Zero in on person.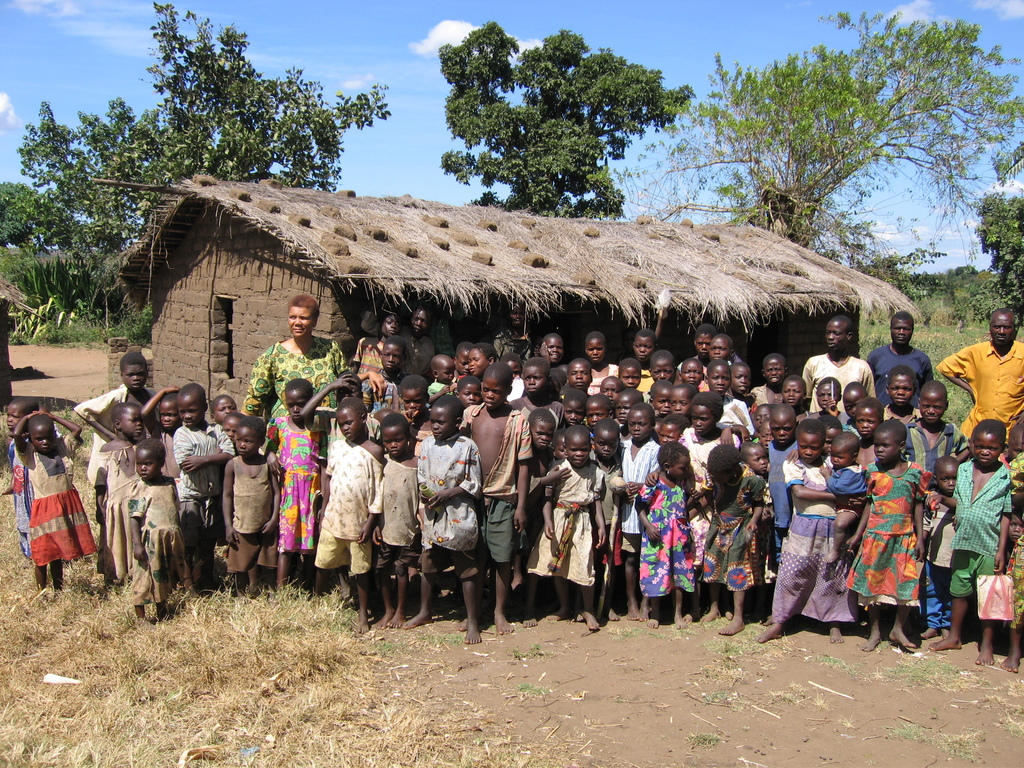
Zeroed in: 427,349,449,412.
